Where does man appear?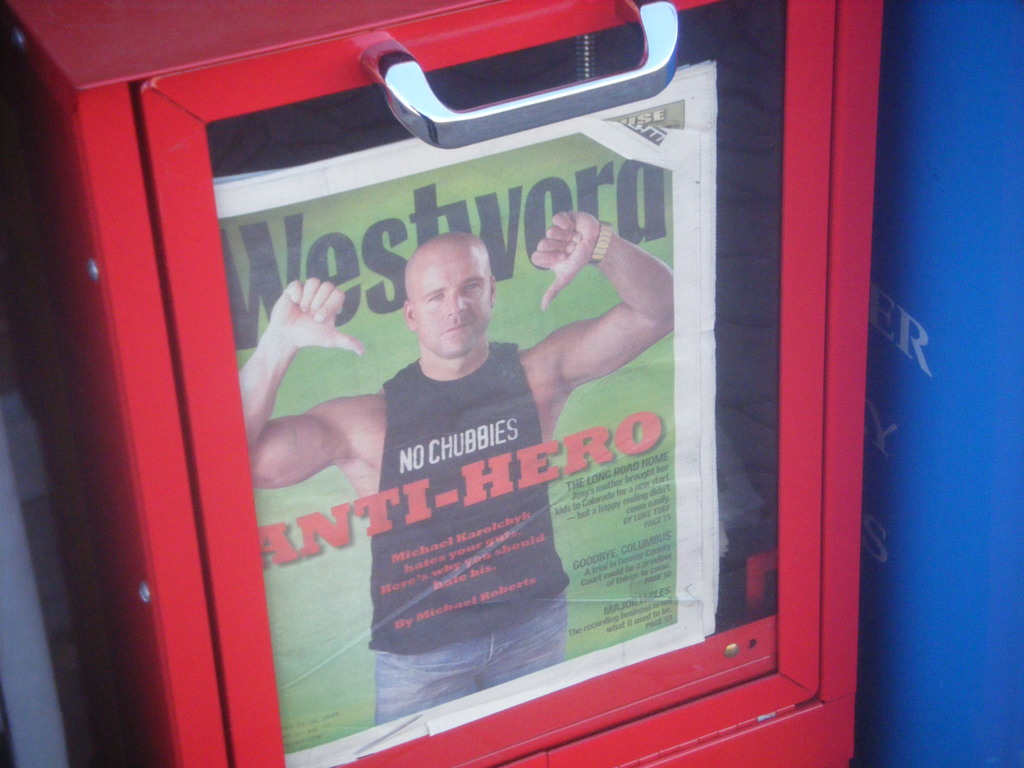
Appears at [x1=232, y1=200, x2=677, y2=724].
